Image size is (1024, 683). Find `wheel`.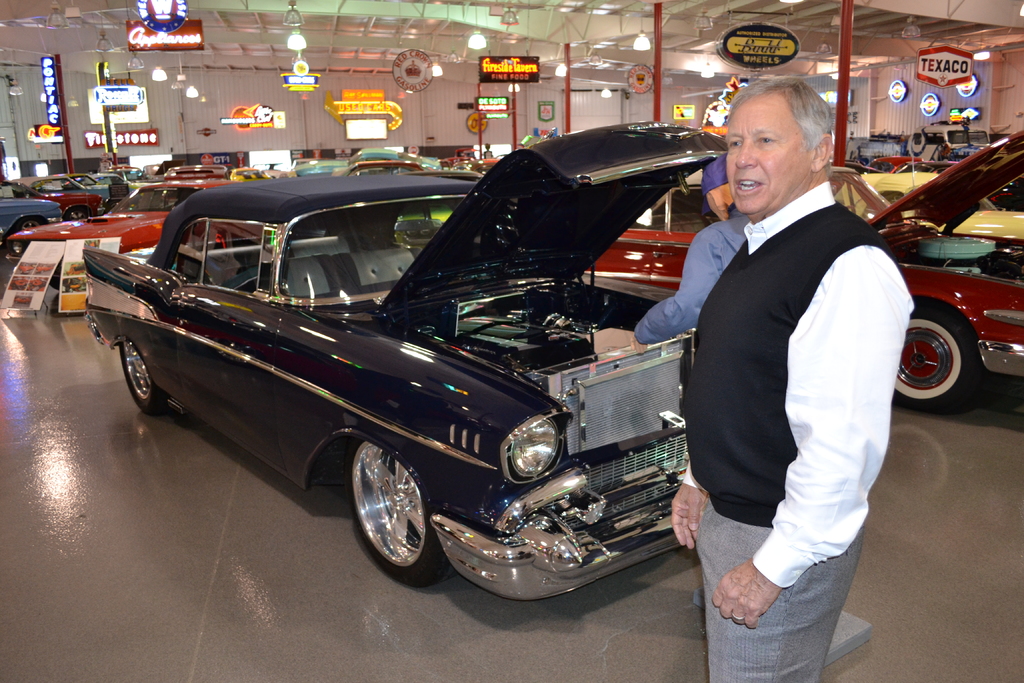
(893, 308, 987, 411).
